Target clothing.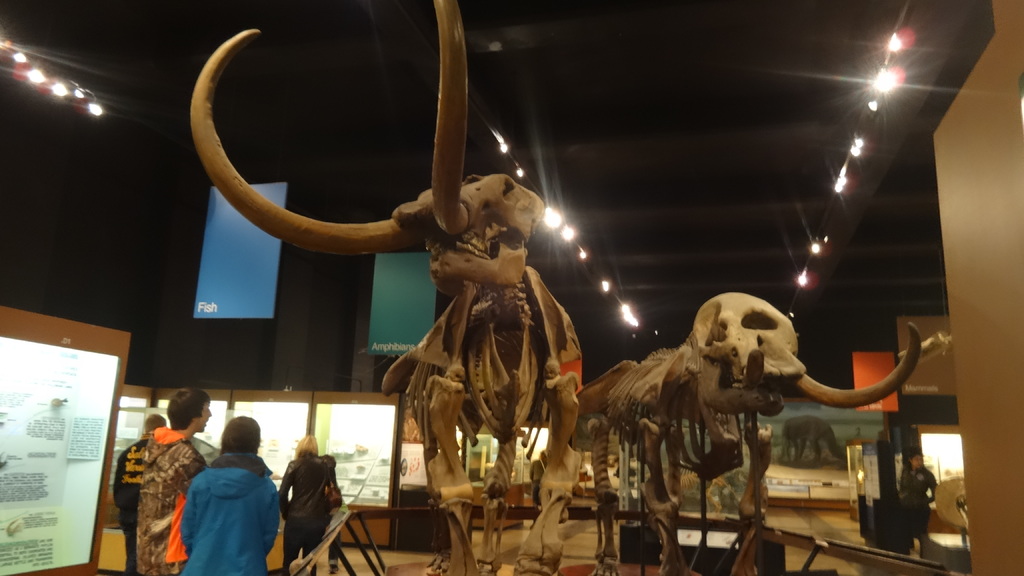
Target region: crop(280, 452, 340, 575).
